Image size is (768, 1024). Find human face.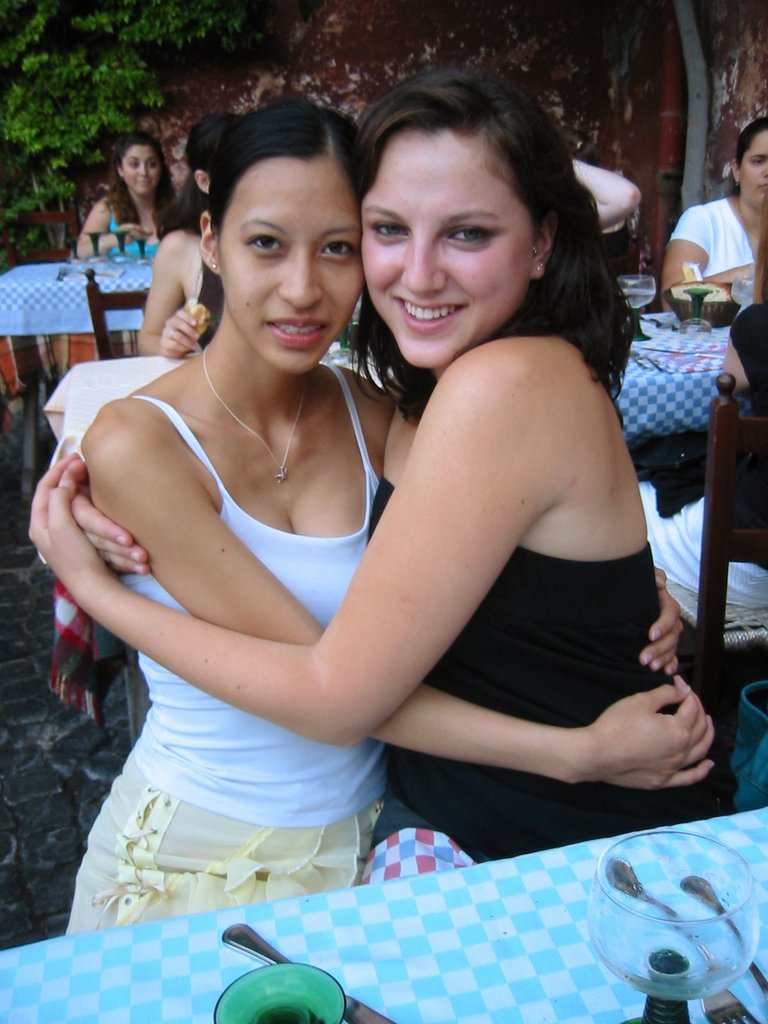
[left=362, top=144, right=527, bottom=370].
